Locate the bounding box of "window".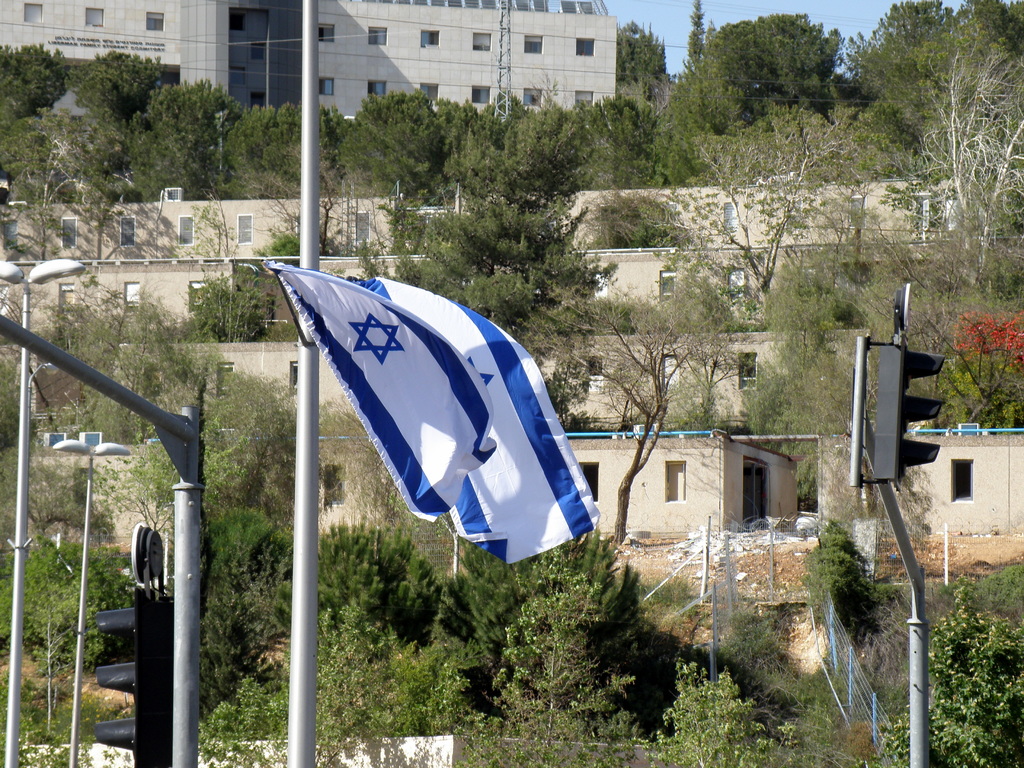
Bounding box: region(466, 32, 493, 49).
